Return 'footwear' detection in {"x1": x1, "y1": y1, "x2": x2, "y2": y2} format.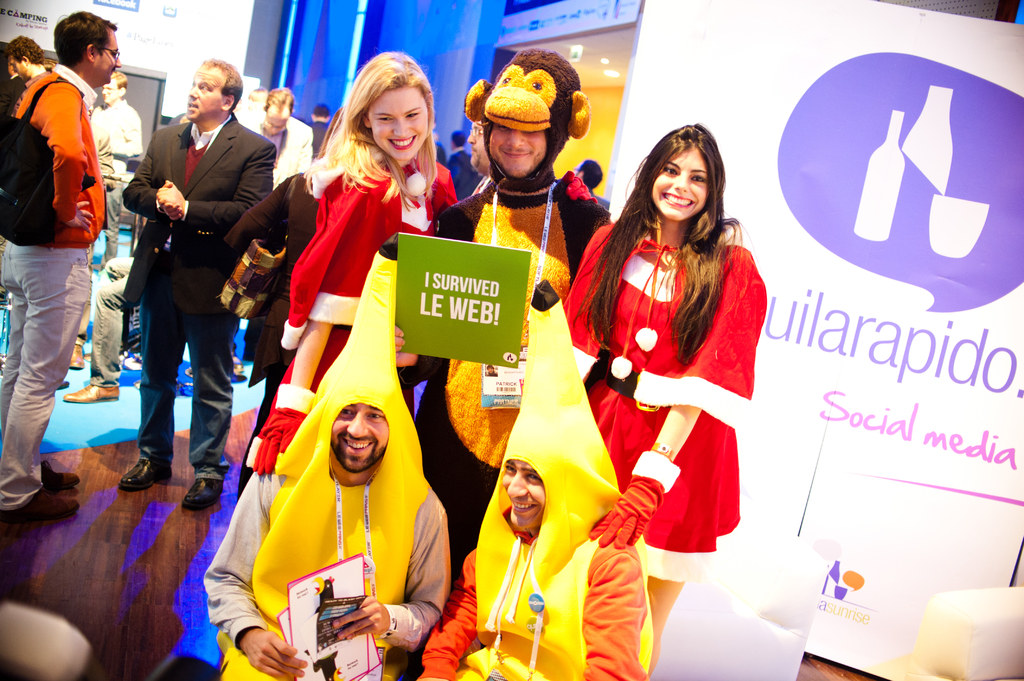
{"x1": 42, "y1": 458, "x2": 84, "y2": 497}.
